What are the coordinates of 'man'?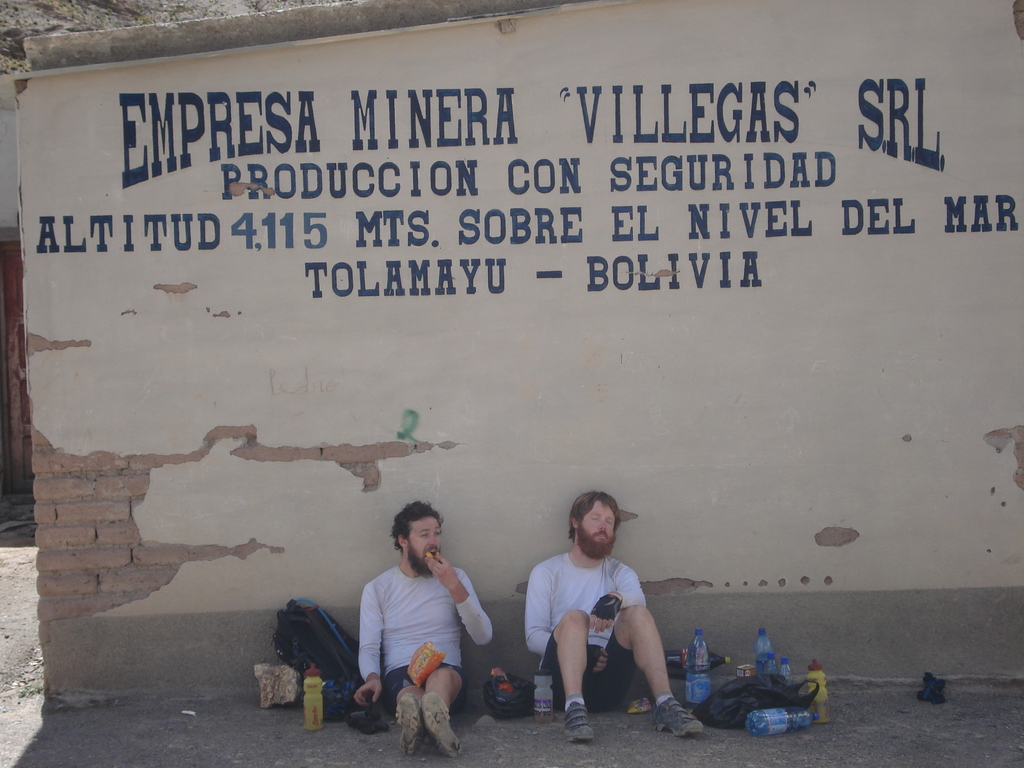
(left=343, top=508, right=490, bottom=719).
